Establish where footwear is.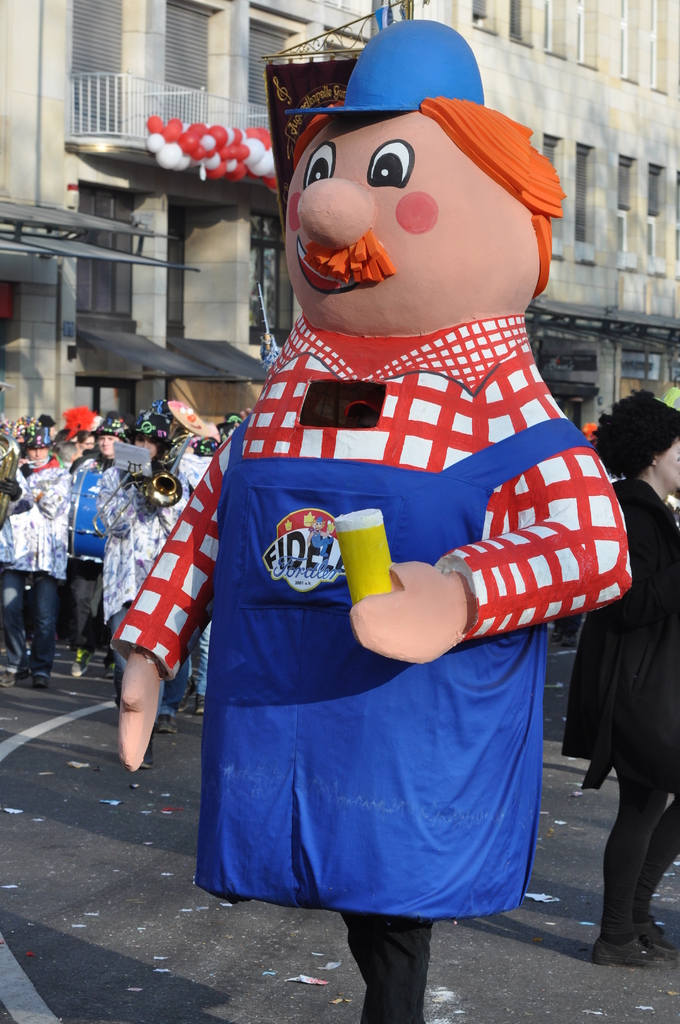
Established at 195/692/207/716.
